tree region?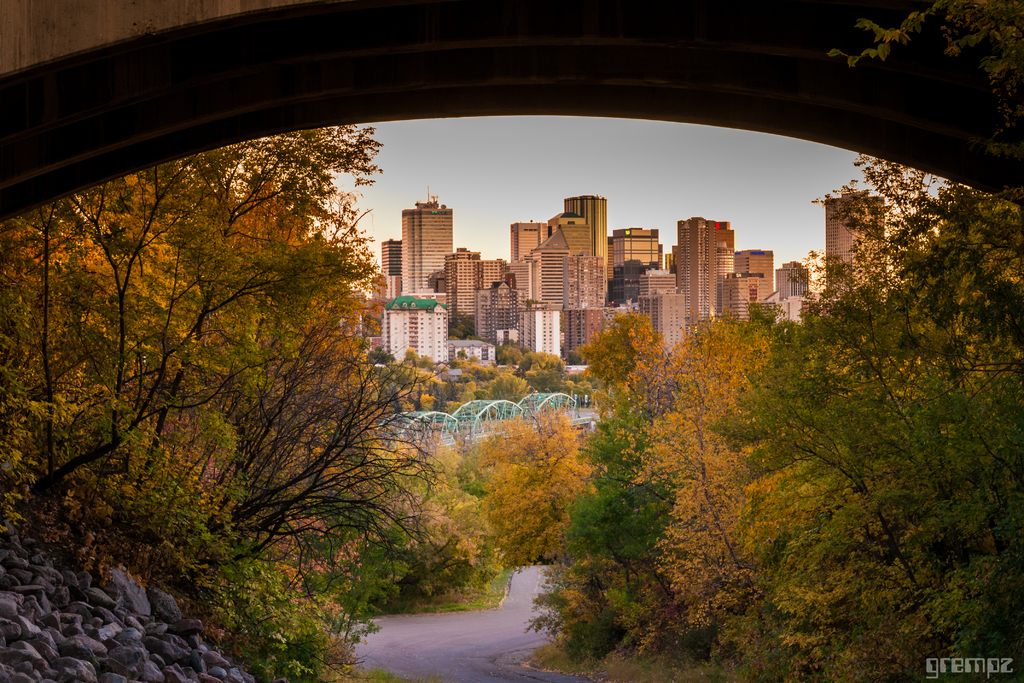
left=444, top=414, right=629, bottom=572
